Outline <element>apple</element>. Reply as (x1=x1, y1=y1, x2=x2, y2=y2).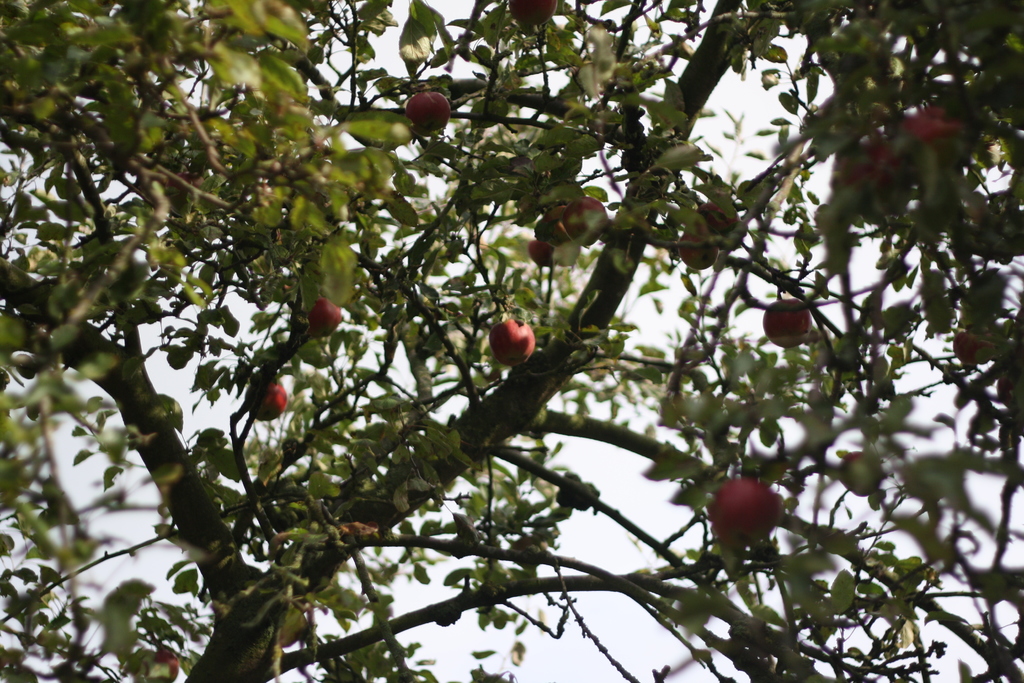
(x1=141, y1=650, x2=181, y2=682).
